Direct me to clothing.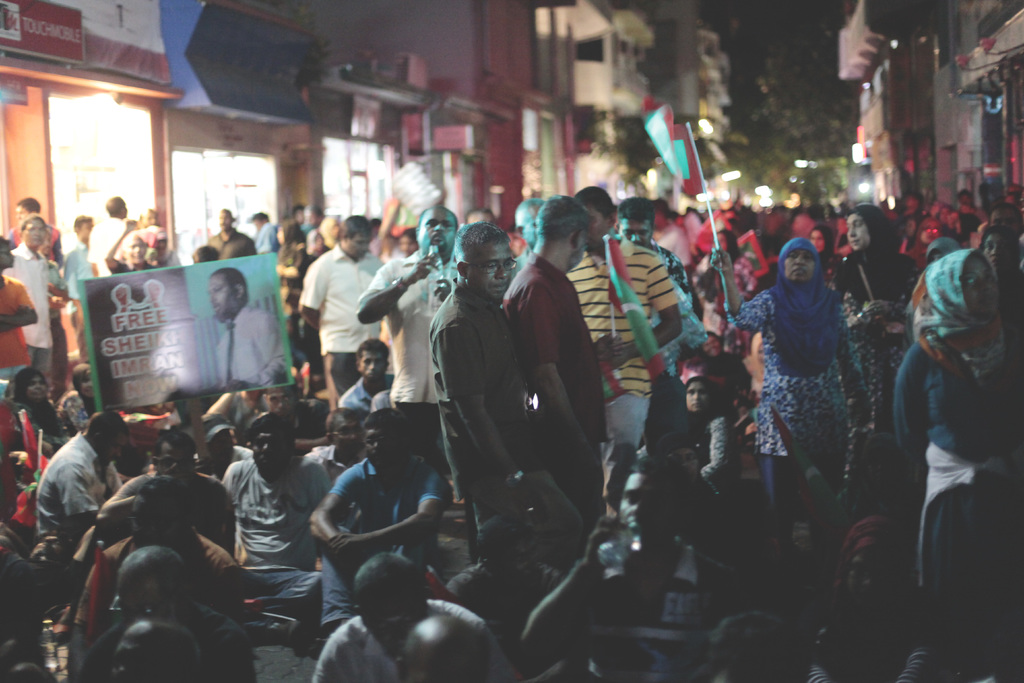
Direction: 216,302,288,391.
